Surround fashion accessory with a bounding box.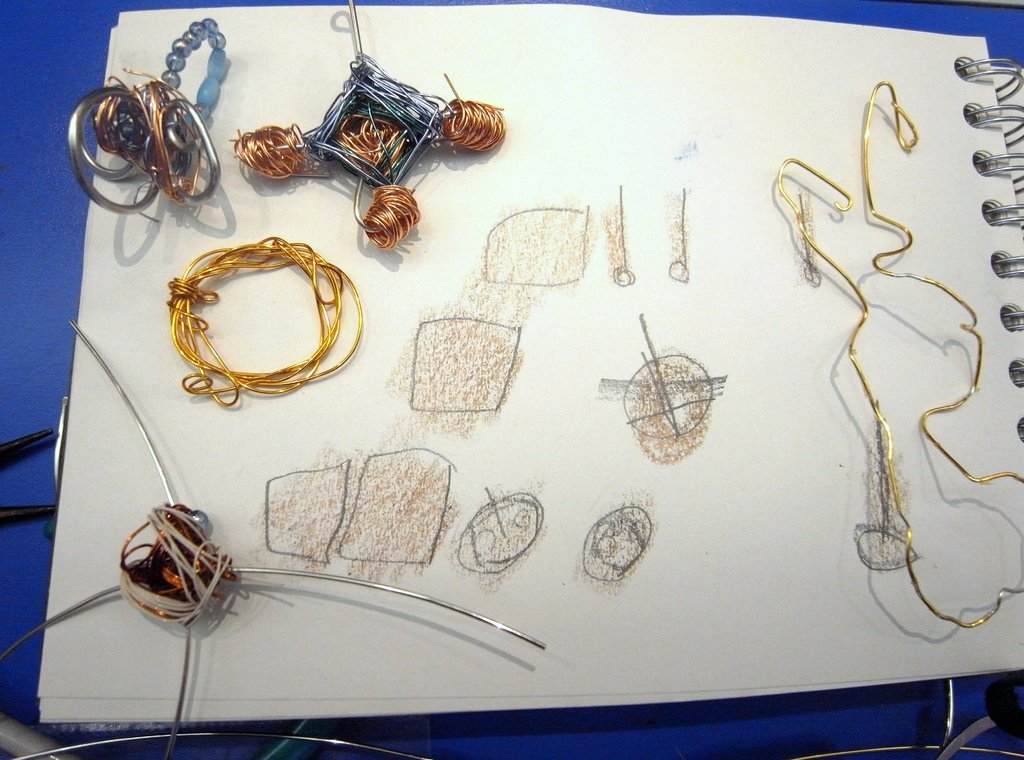
Rect(233, 1, 501, 246).
